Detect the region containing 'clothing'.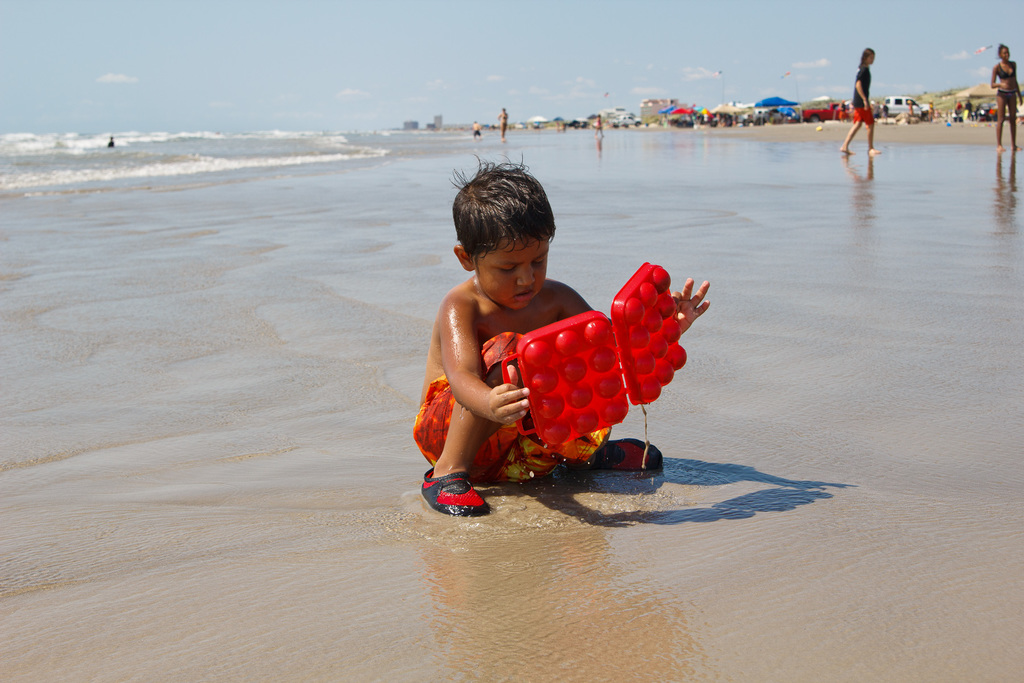
996, 60, 1017, 81.
